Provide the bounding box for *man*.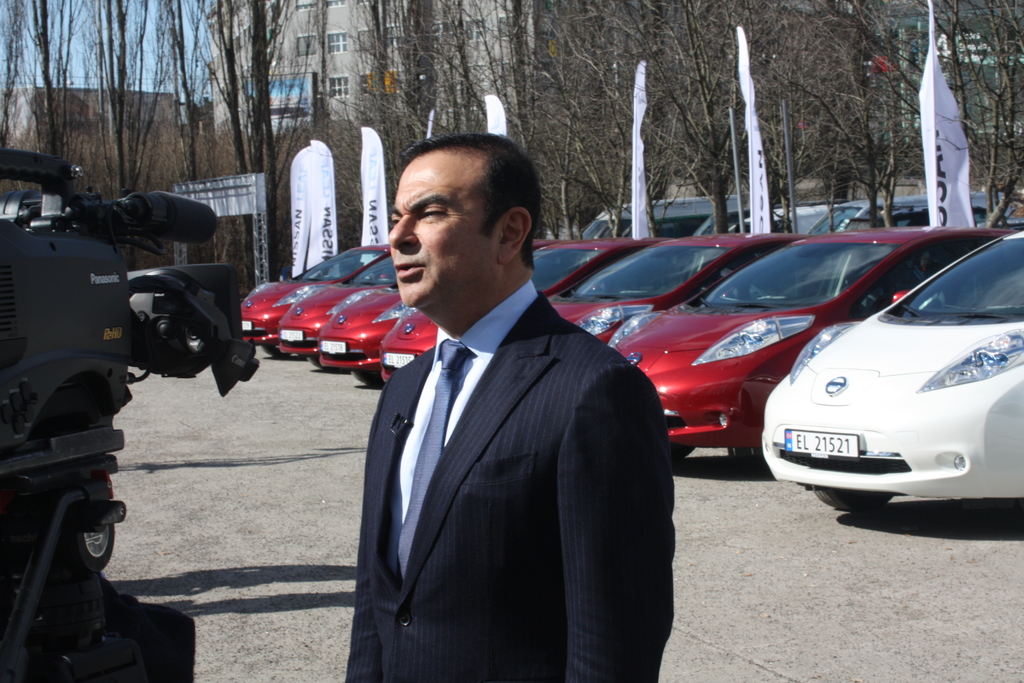
(343, 139, 672, 682).
